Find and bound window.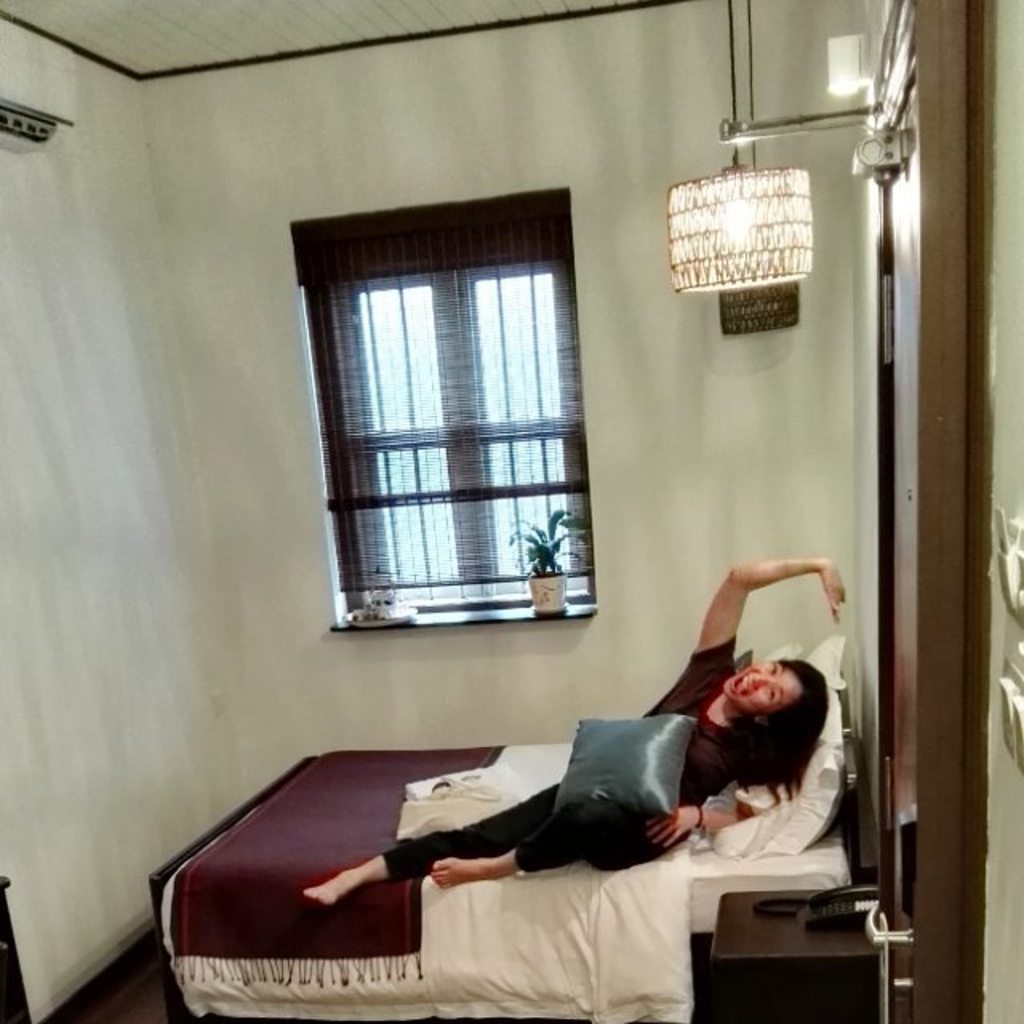
Bound: {"left": 290, "top": 181, "right": 602, "bottom": 630}.
